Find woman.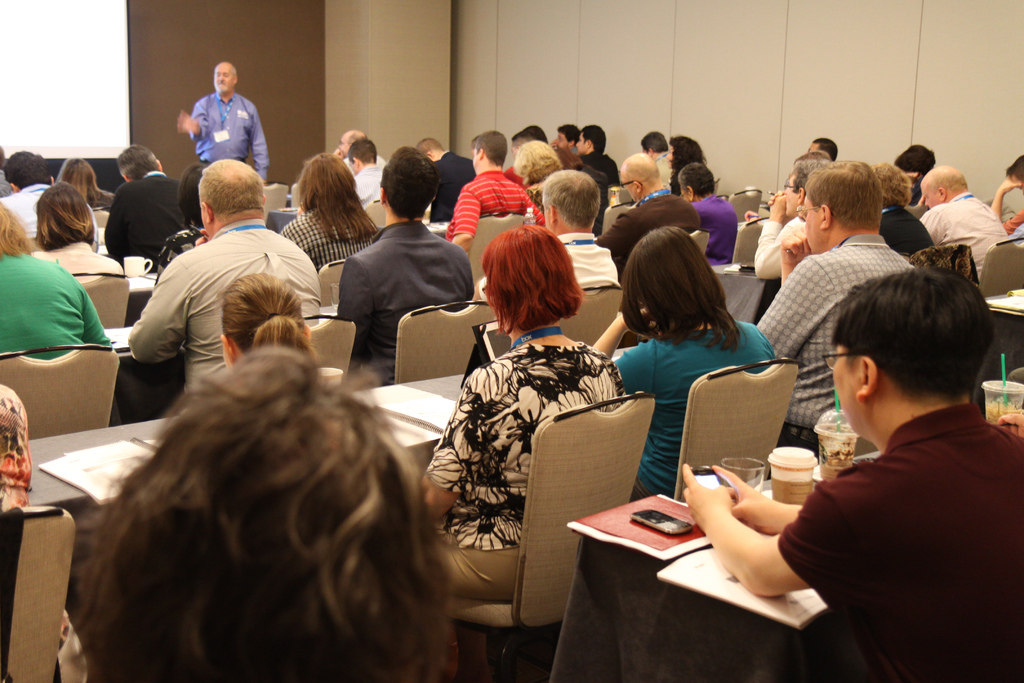
BBox(223, 276, 309, 362).
